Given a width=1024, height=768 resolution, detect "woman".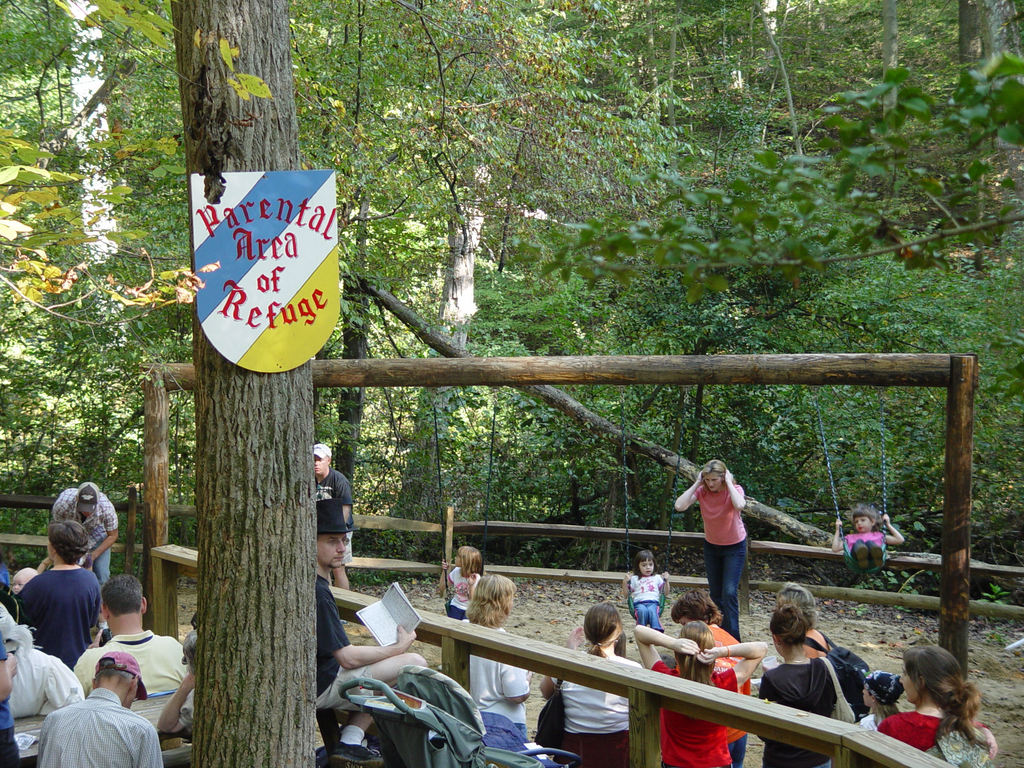
pyautogui.locateOnScreen(541, 600, 644, 767).
